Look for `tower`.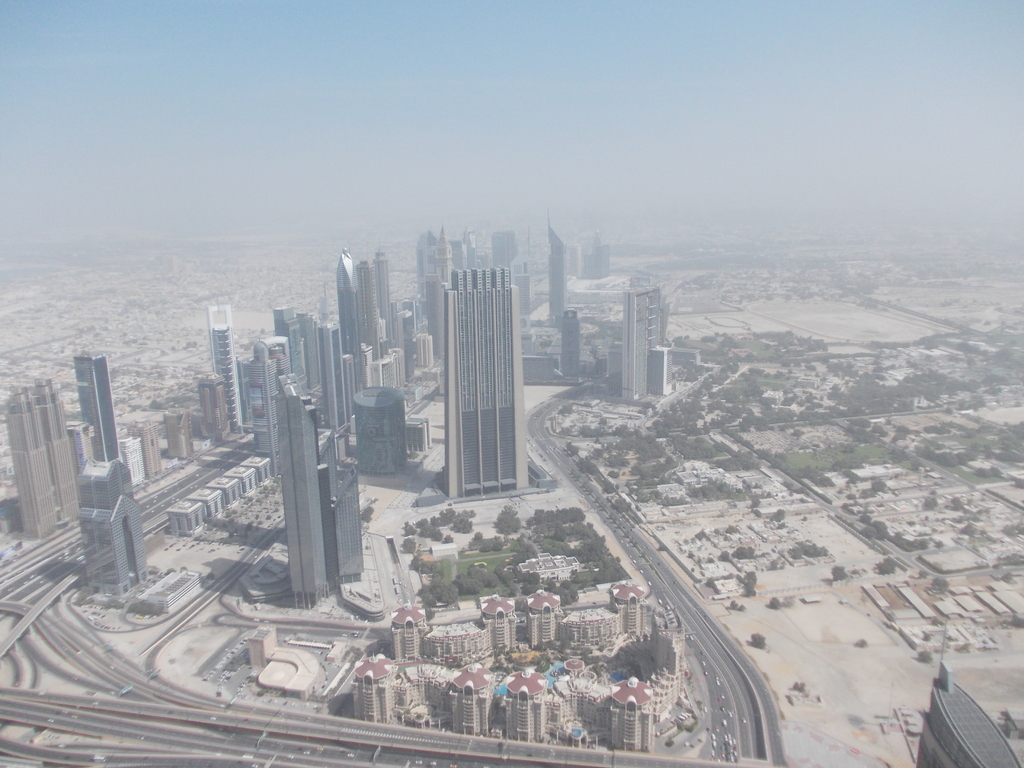
Found: 410,232,444,343.
